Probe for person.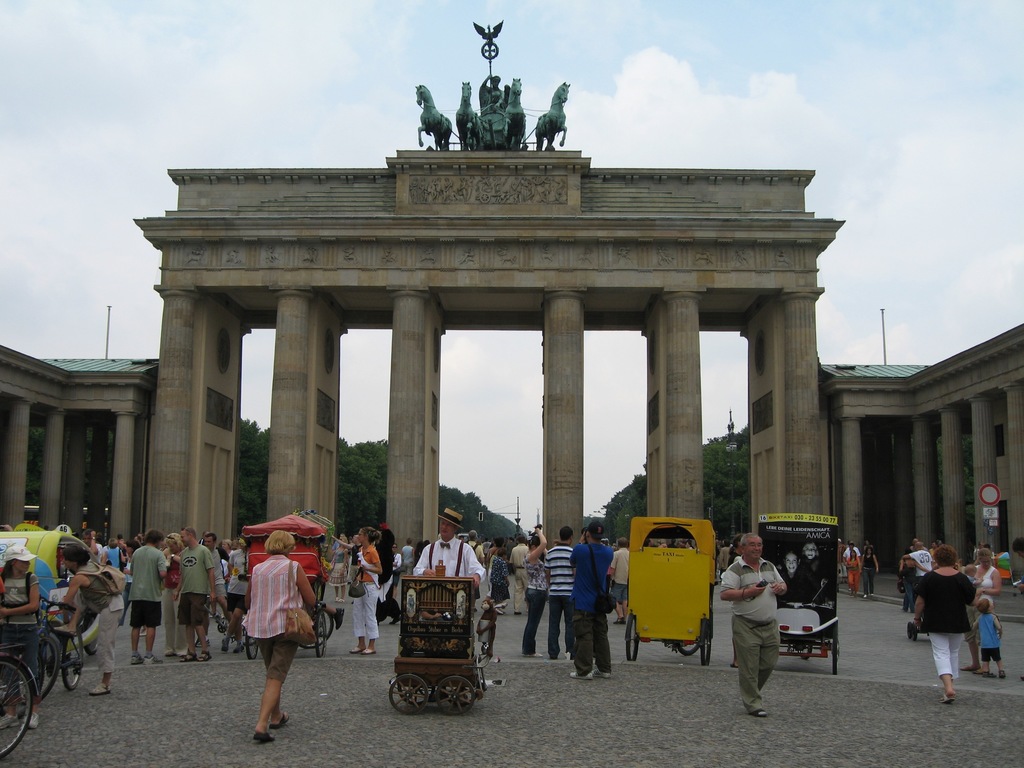
Probe result: <bbox>79, 529, 103, 561</bbox>.
